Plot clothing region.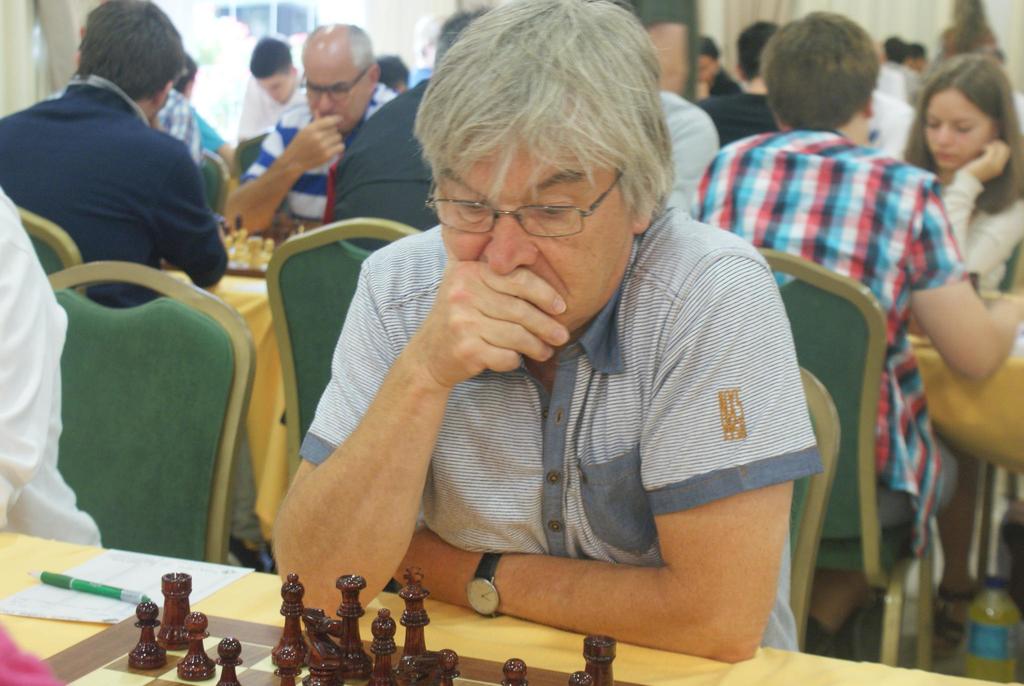
Plotted at [left=241, top=84, right=399, bottom=218].
